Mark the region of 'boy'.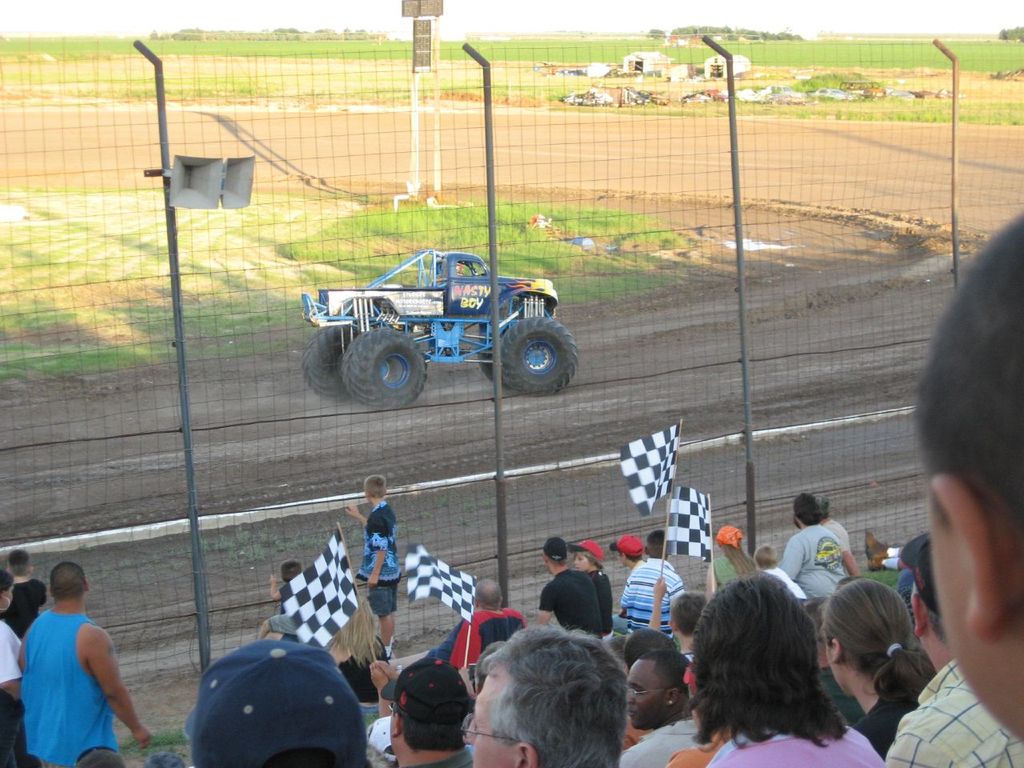
Region: [left=610, top=538, right=642, bottom=634].
